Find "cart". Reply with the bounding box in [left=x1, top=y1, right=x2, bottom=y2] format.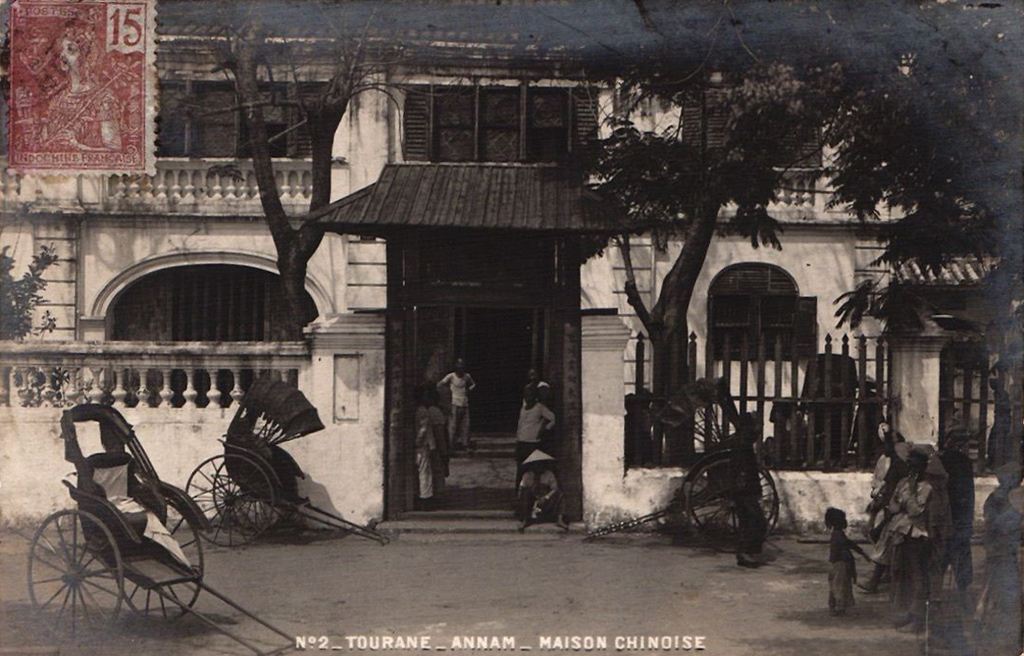
[left=183, top=375, right=393, bottom=549].
